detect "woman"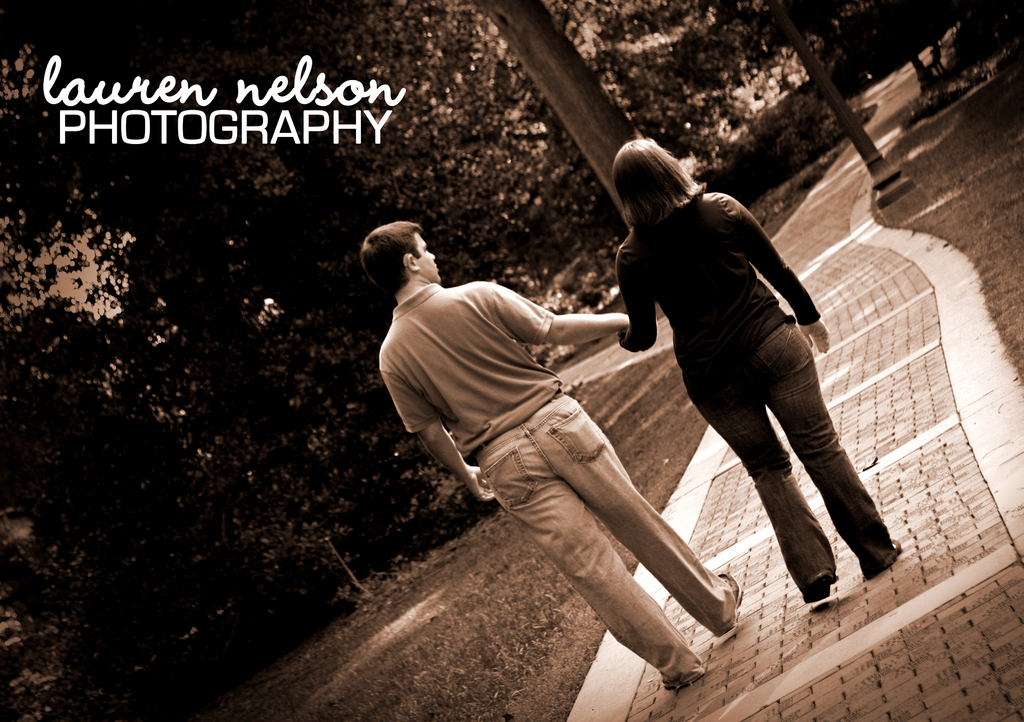
detection(614, 138, 868, 566)
